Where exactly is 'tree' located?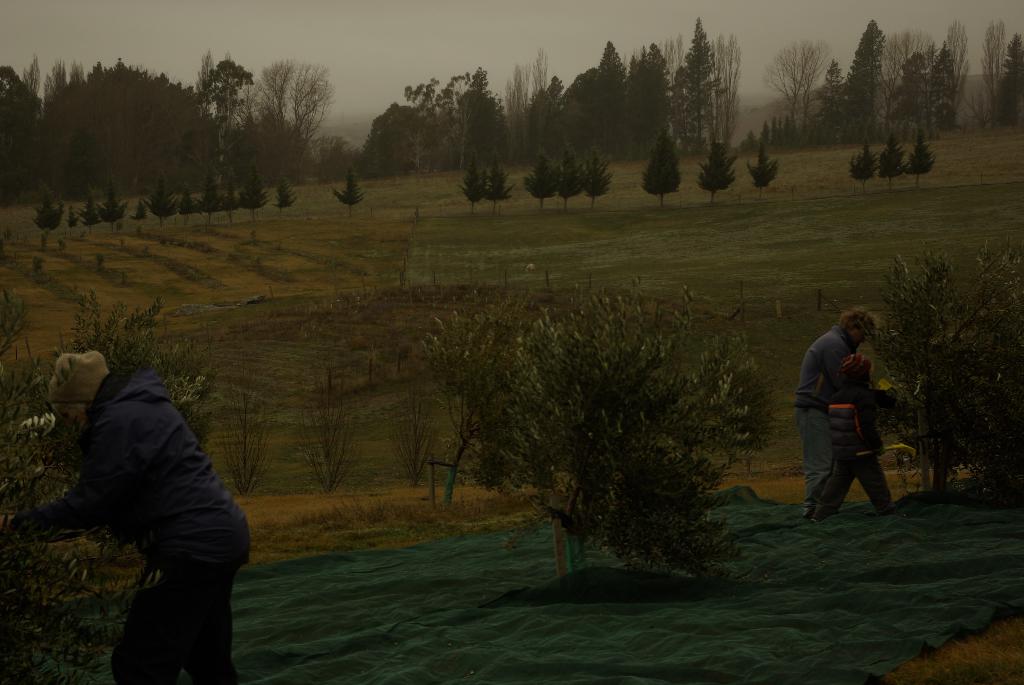
Its bounding box is pyautogui.locateOnScreen(874, 136, 904, 189).
